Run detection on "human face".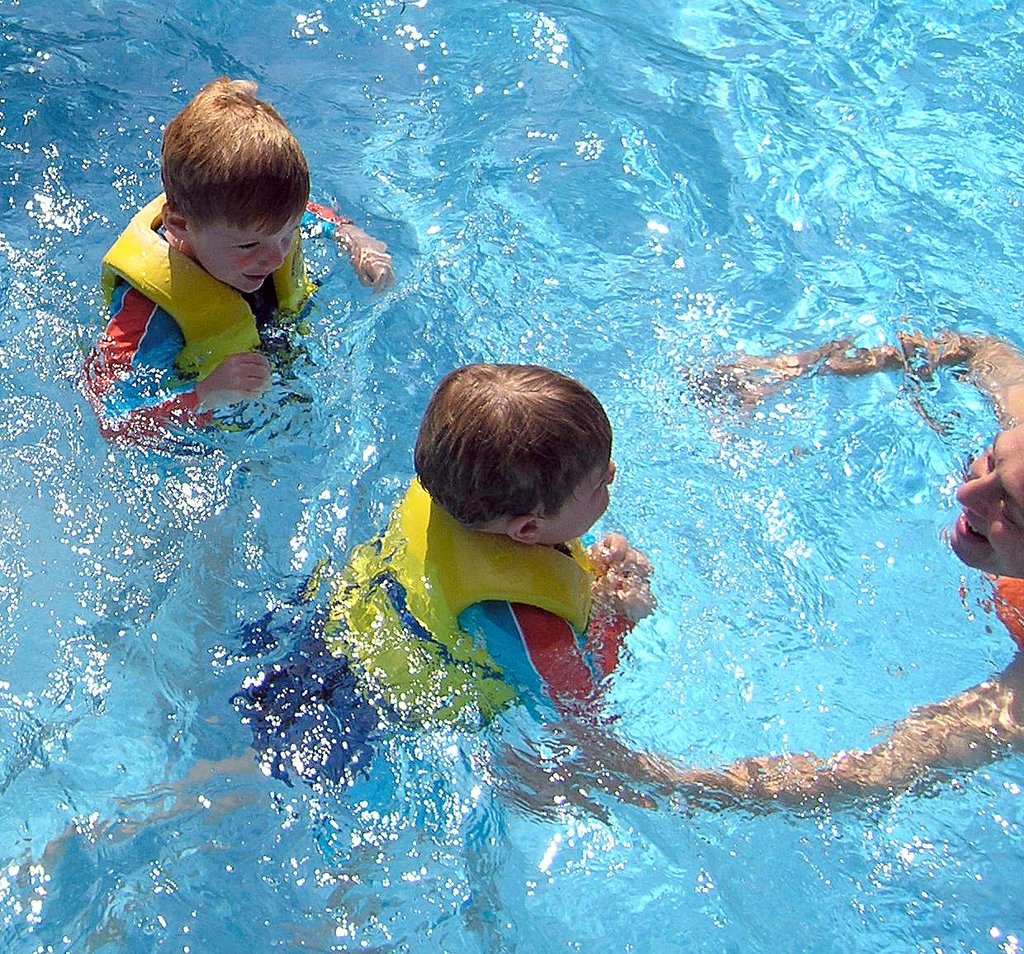
Result: 186:213:297:299.
